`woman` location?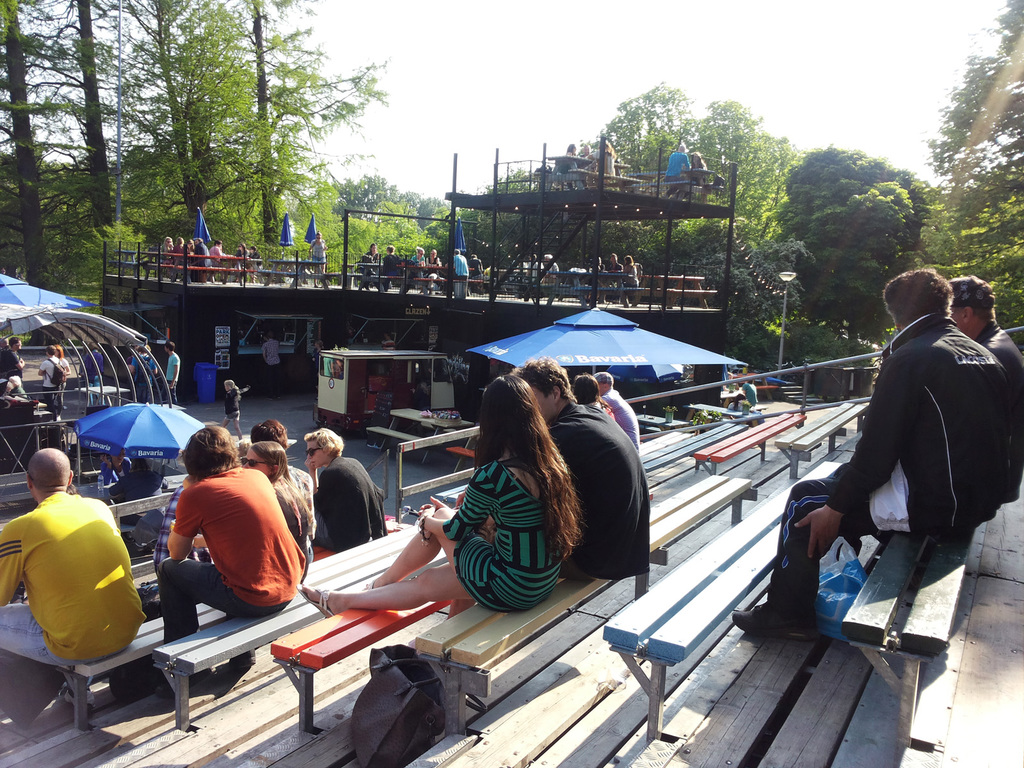
(231, 243, 251, 274)
